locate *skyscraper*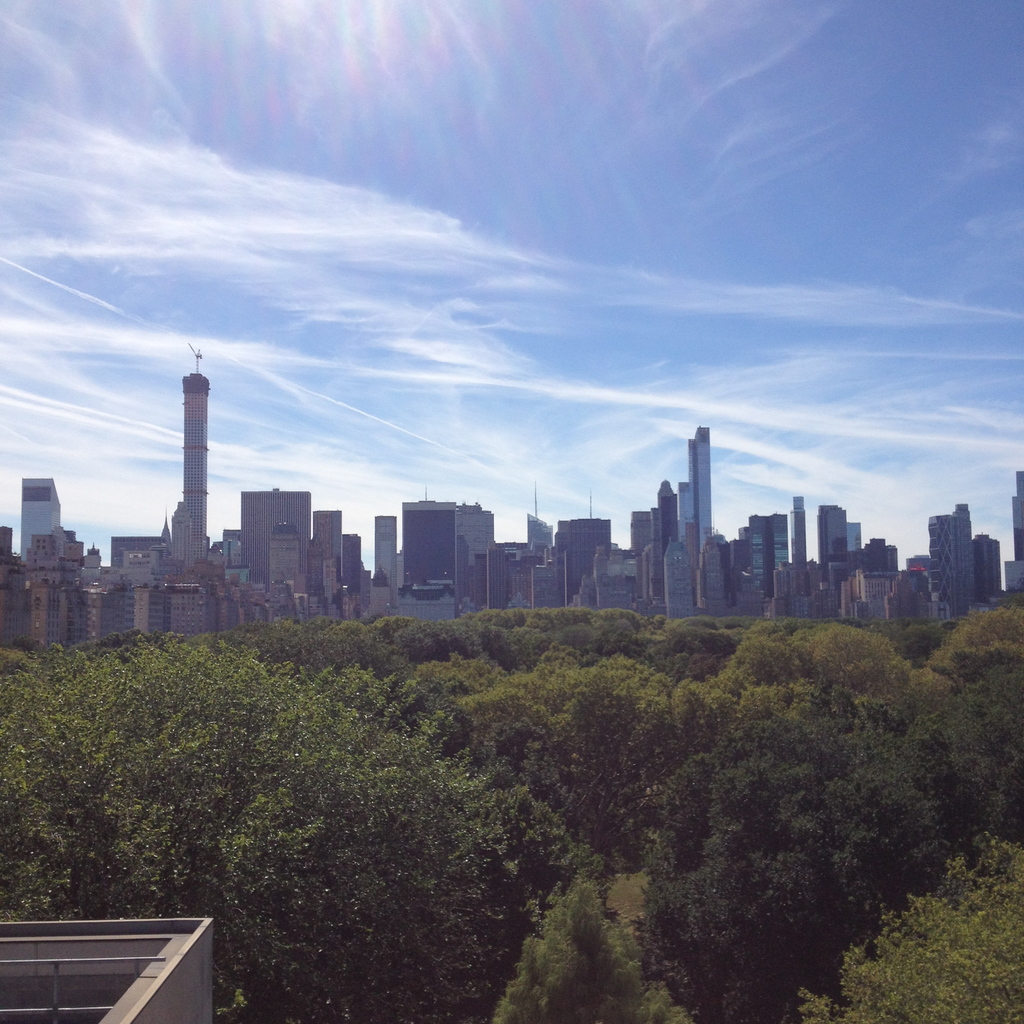
bbox=[14, 479, 61, 568]
